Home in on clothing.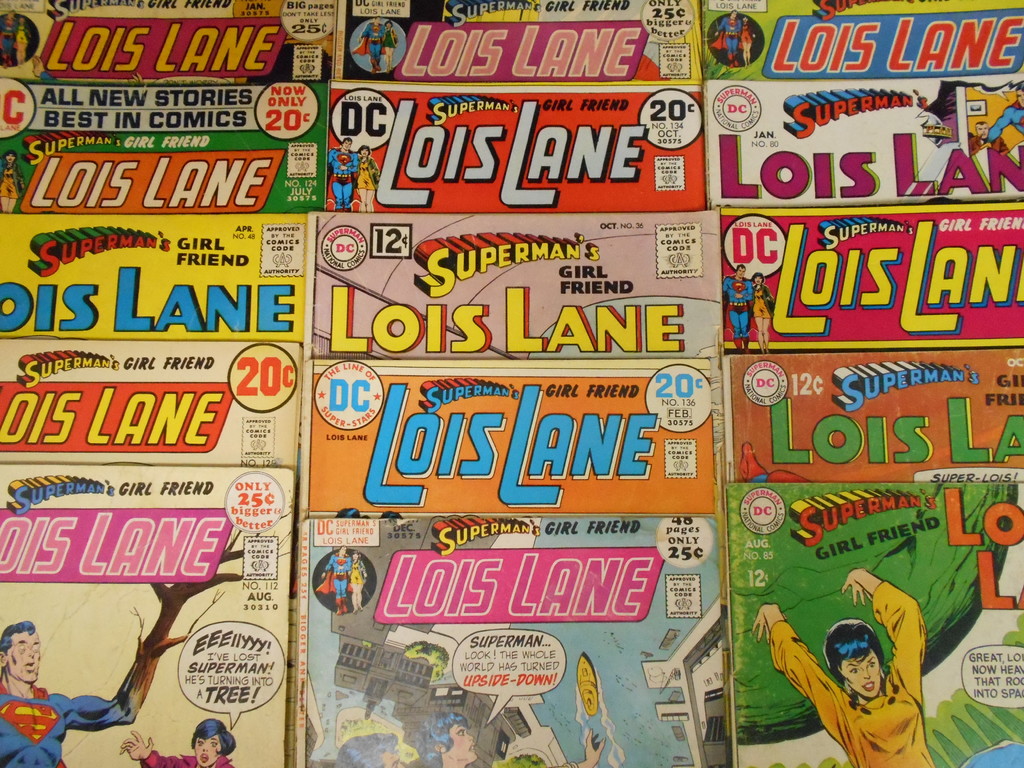
Homed in at (350,156,378,223).
